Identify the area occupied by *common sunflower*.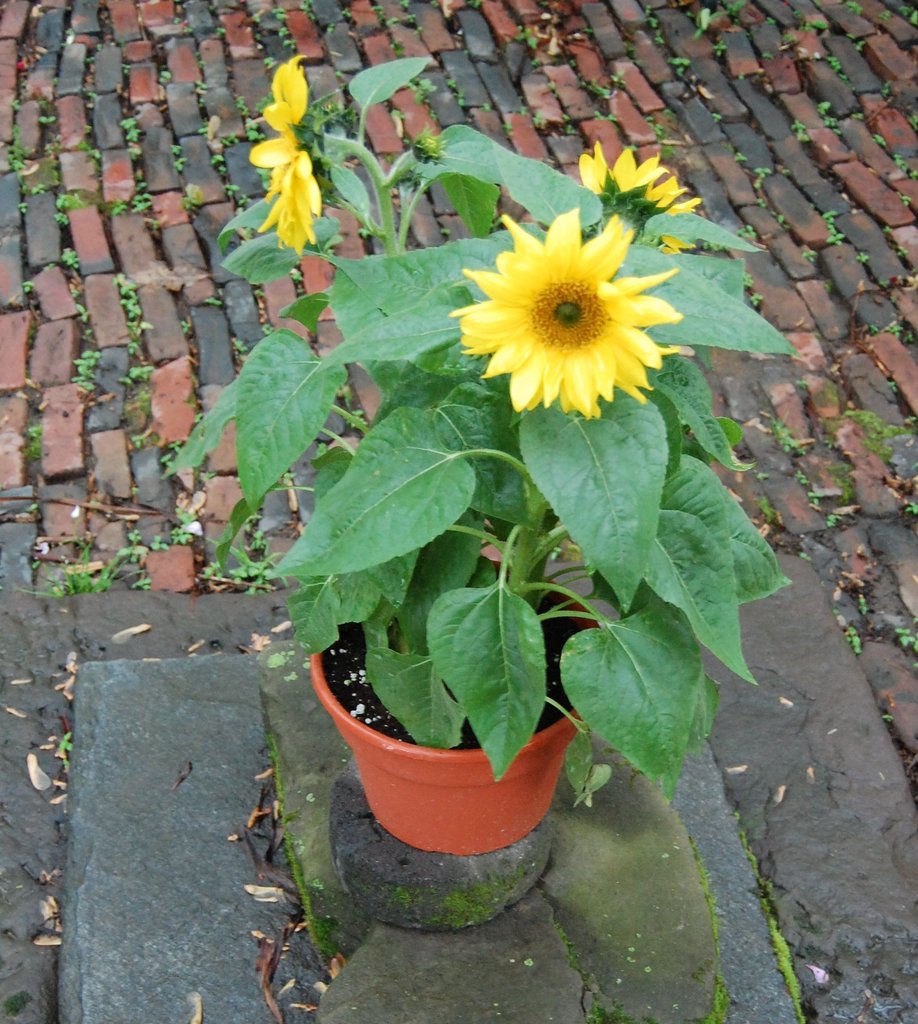
Area: <box>252,63,321,262</box>.
